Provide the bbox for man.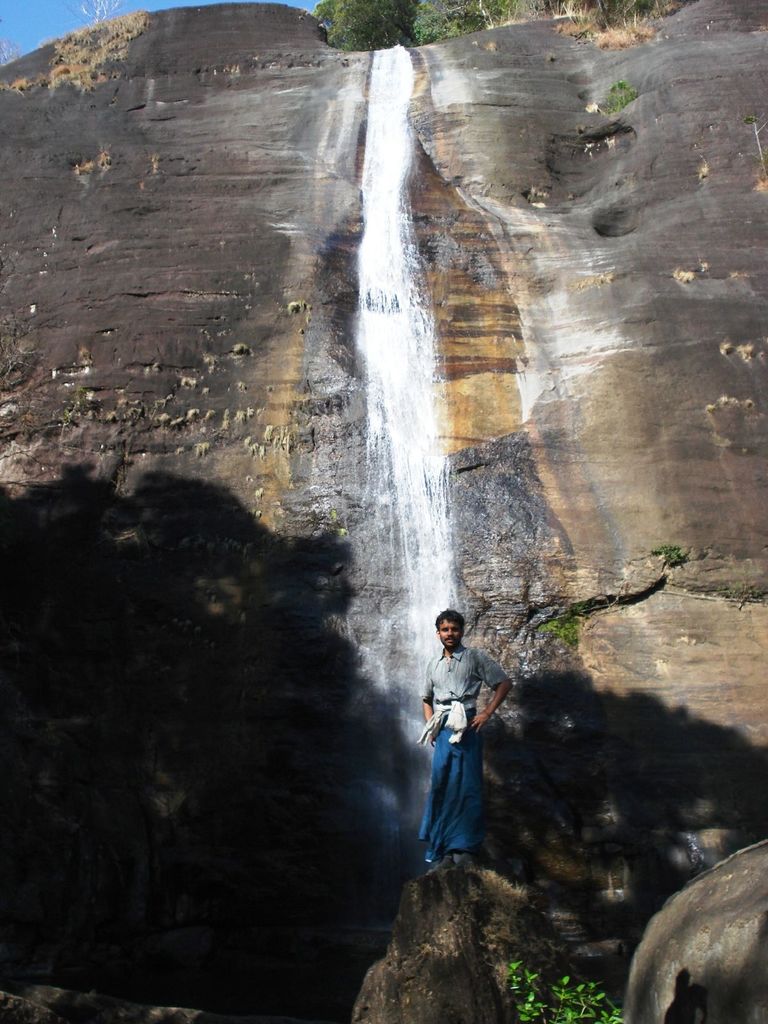
[x1=419, y1=589, x2=530, y2=874].
